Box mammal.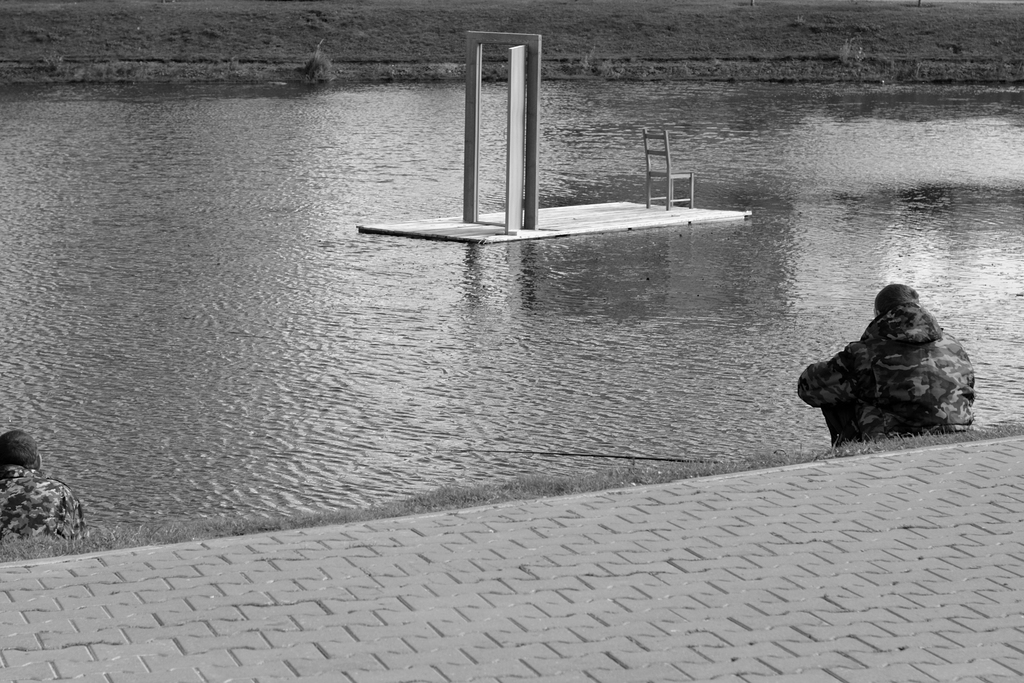
BBox(796, 284, 974, 436).
